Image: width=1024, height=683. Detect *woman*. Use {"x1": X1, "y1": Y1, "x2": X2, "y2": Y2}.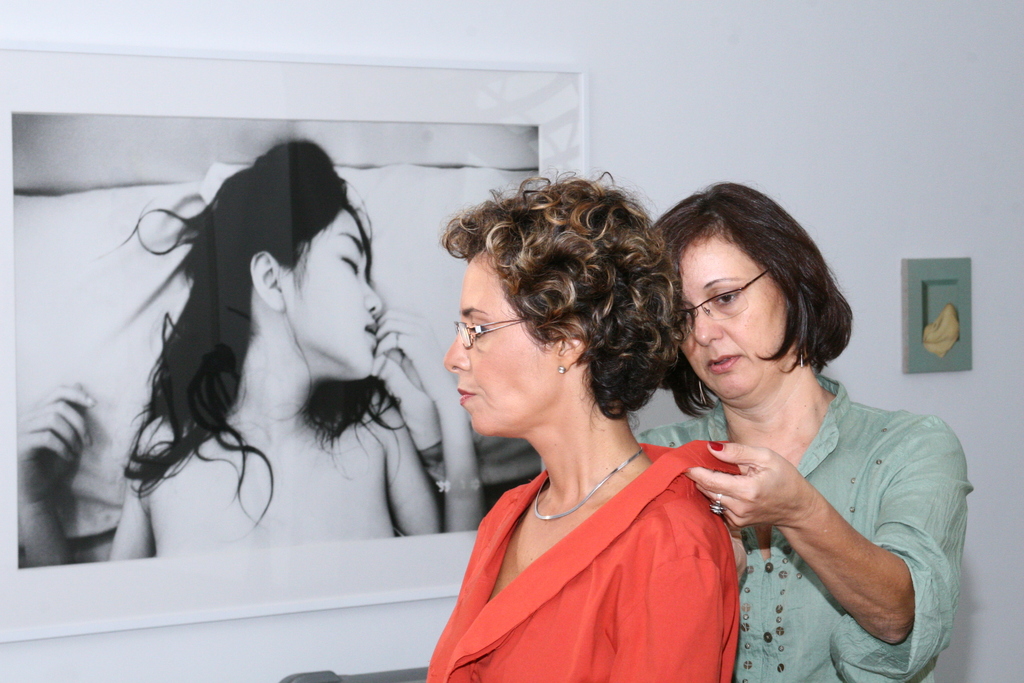
{"x1": 15, "y1": 131, "x2": 486, "y2": 570}.
